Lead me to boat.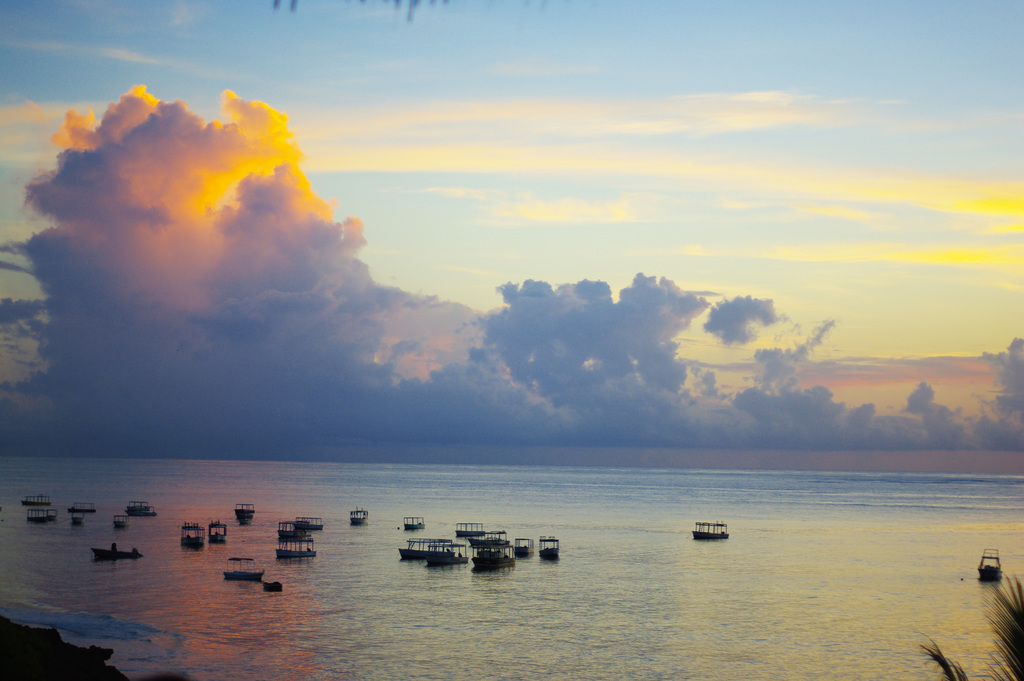
Lead to bbox=[182, 523, 206, 548].
